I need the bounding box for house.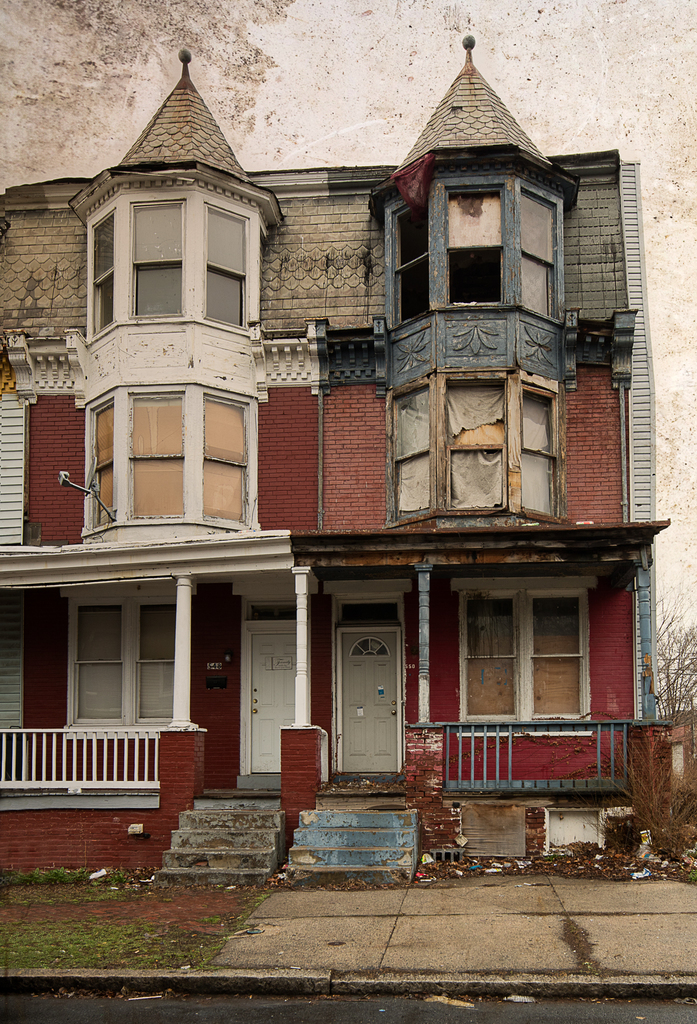
Here it is: <bbox>285, 36, 672, 893</bbox>.
